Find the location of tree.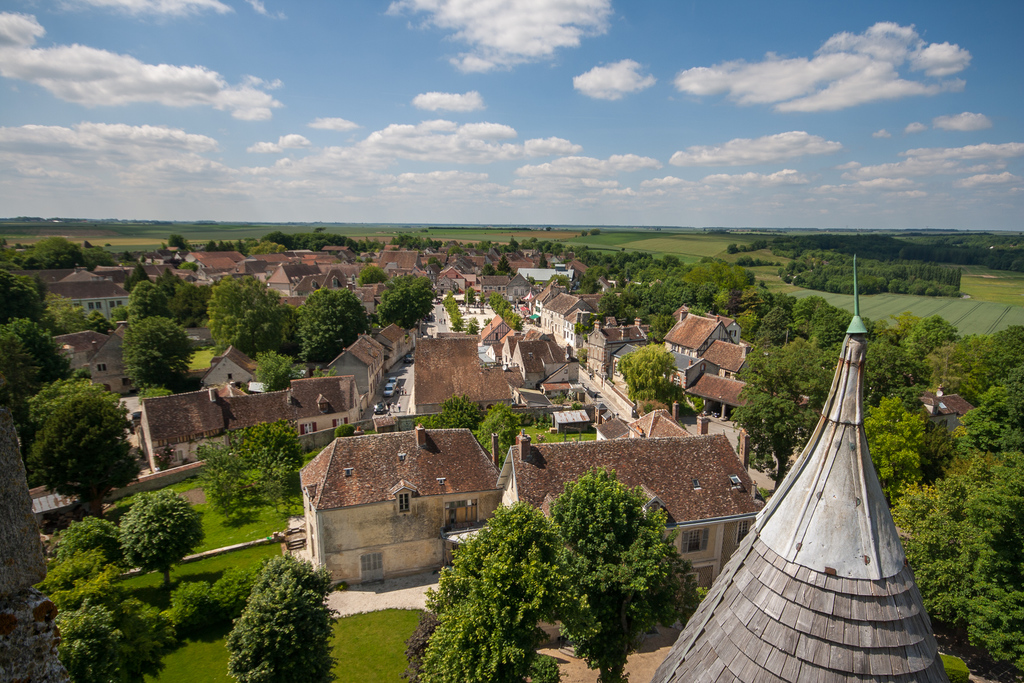
Location: [x1=250, y1=343, x2=301, y2=395].
